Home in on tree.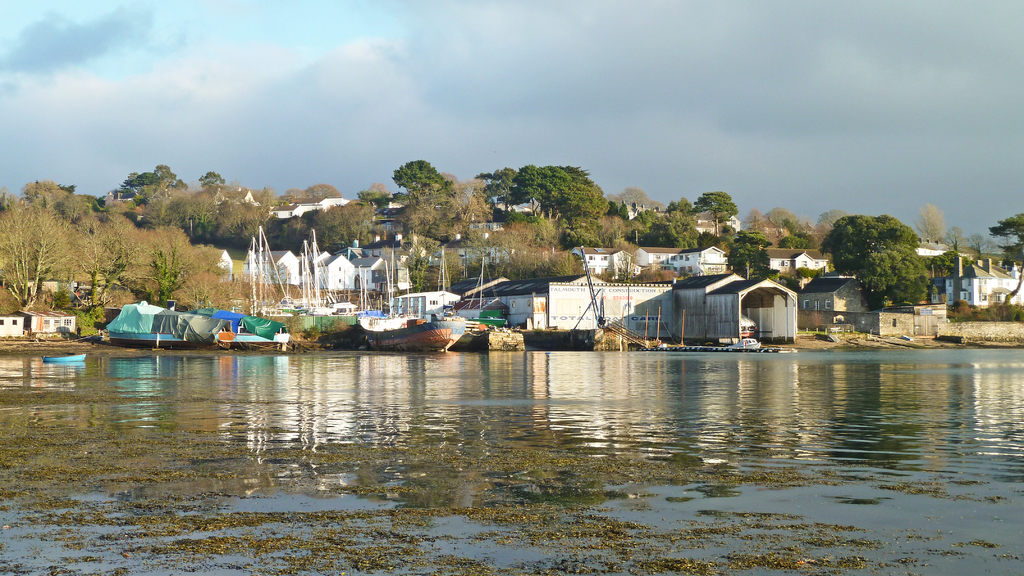
Homed in at select_region(833, 189, 949, 311).
